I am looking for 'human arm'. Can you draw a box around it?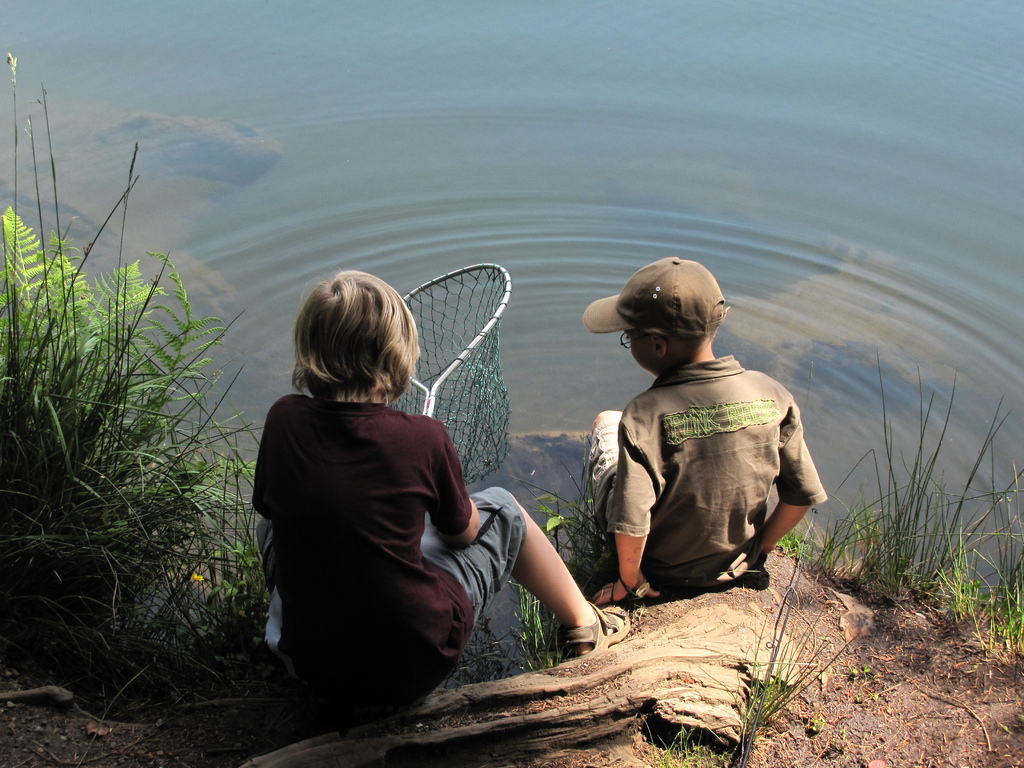
Sure, the bounding box is select_region(593, 404, 659, 609).
